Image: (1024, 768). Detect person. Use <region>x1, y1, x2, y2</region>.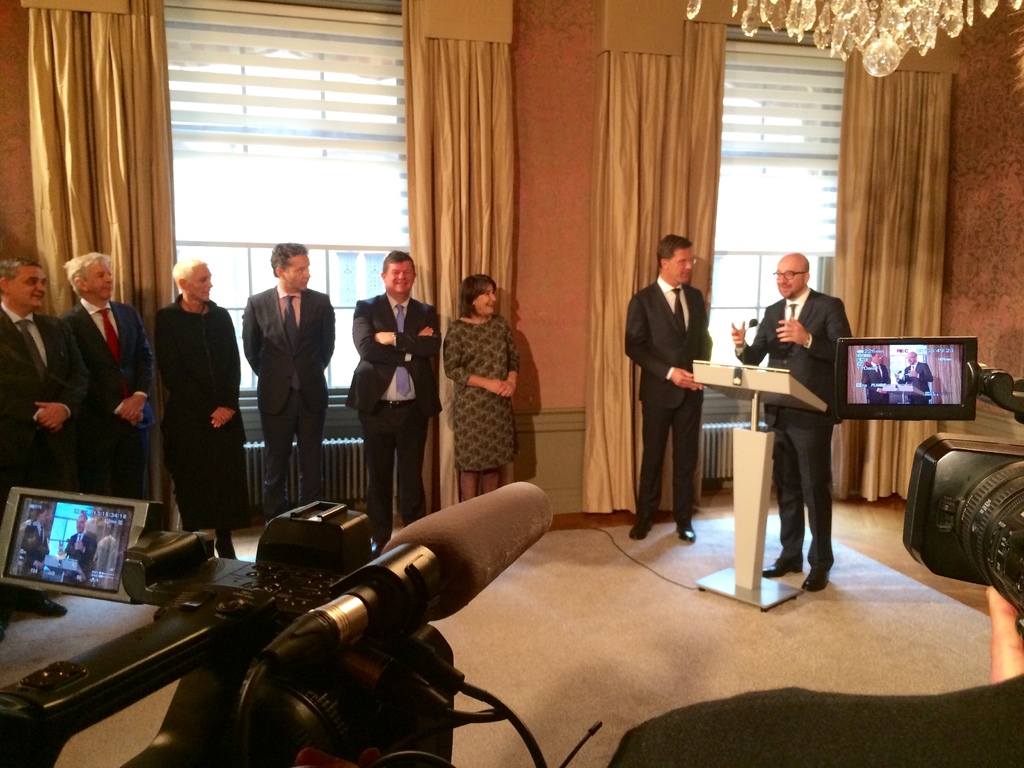
<region>902, 351, 934, 404</region>.
